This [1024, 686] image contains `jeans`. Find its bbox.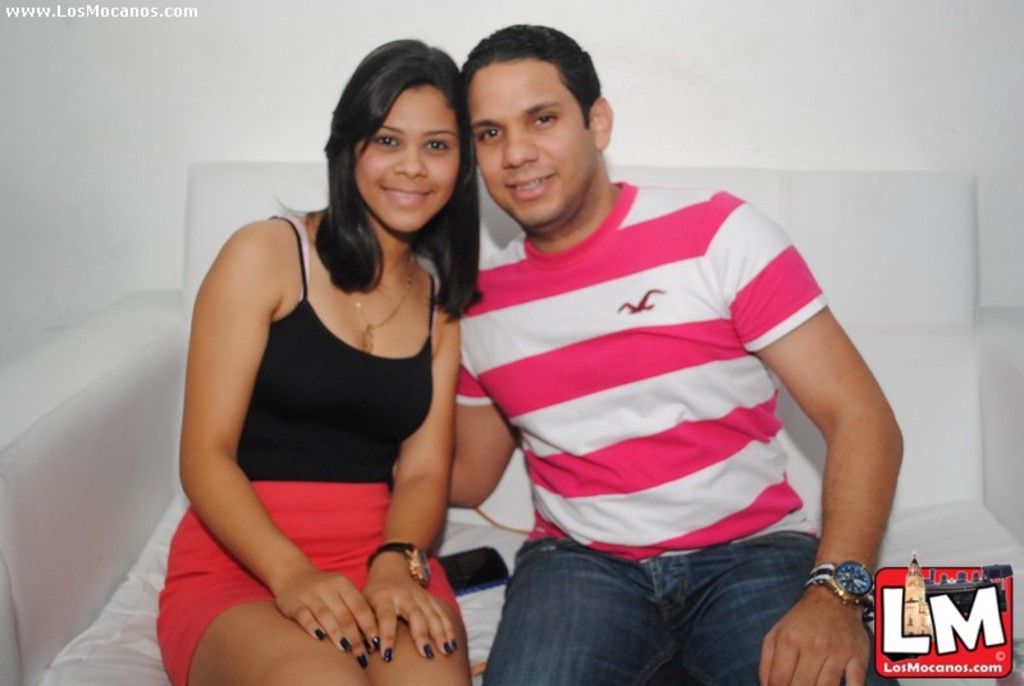
select_region(479, 529, 896, 685).
